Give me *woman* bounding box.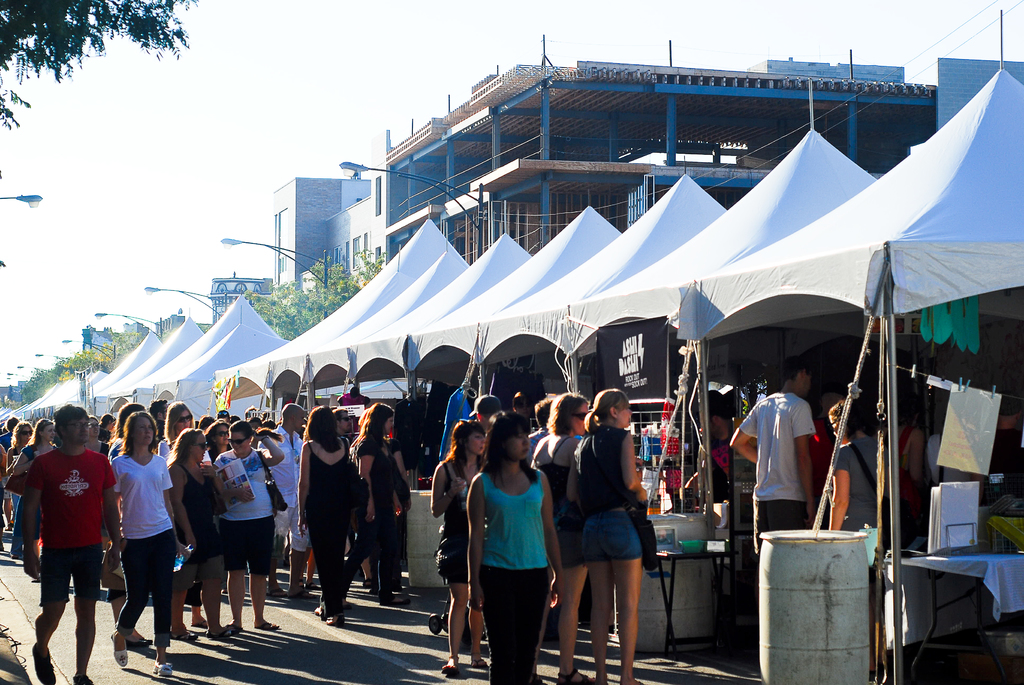
x1=459, y1=409, x2=570, y2=684.
